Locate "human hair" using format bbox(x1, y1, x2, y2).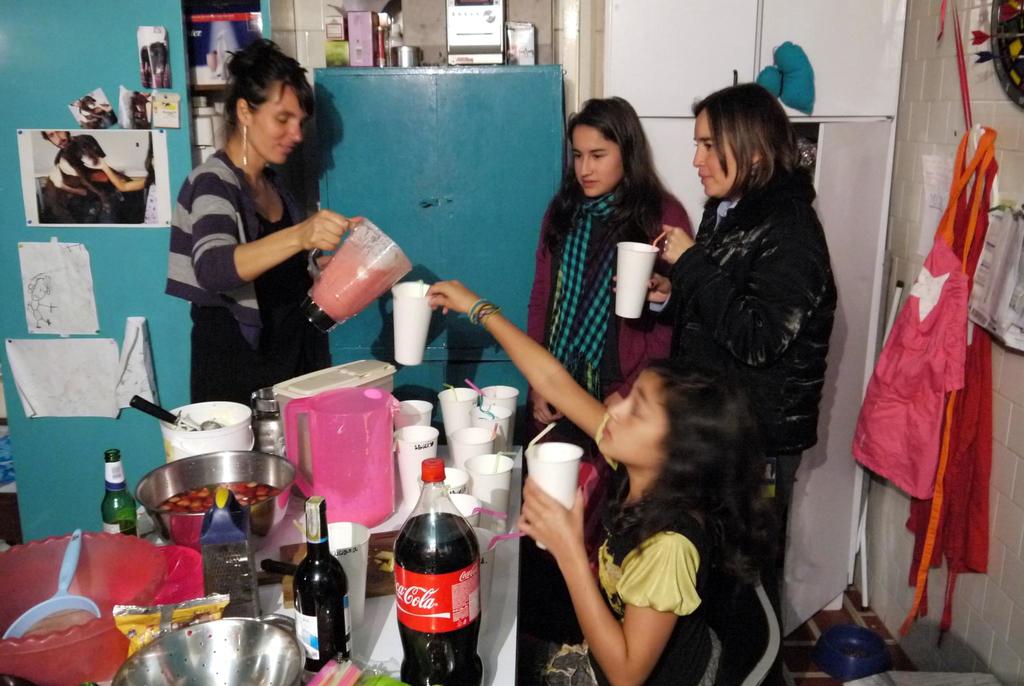
bbox(694, 81, 806, 213).
